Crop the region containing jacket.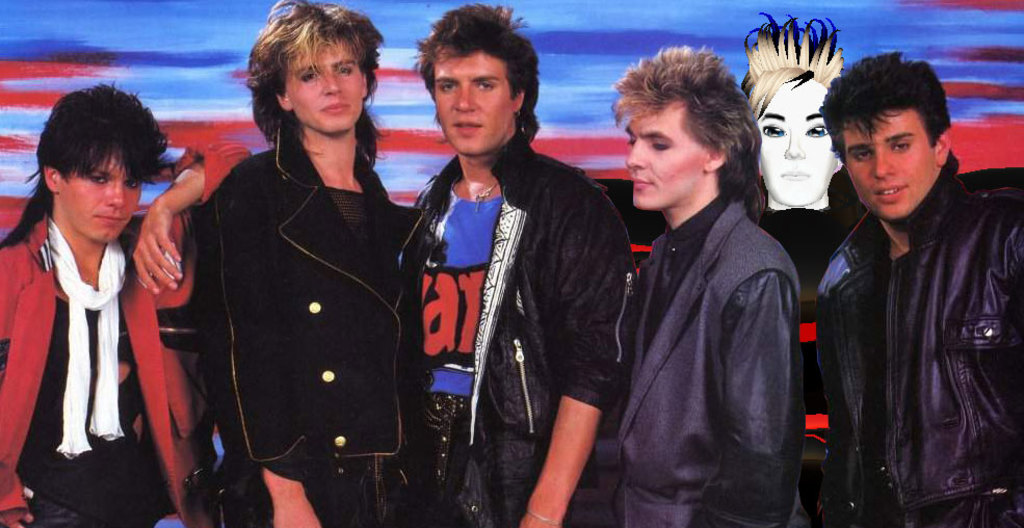
Crop region: left=0, top=212, right=232, bottom=519.
